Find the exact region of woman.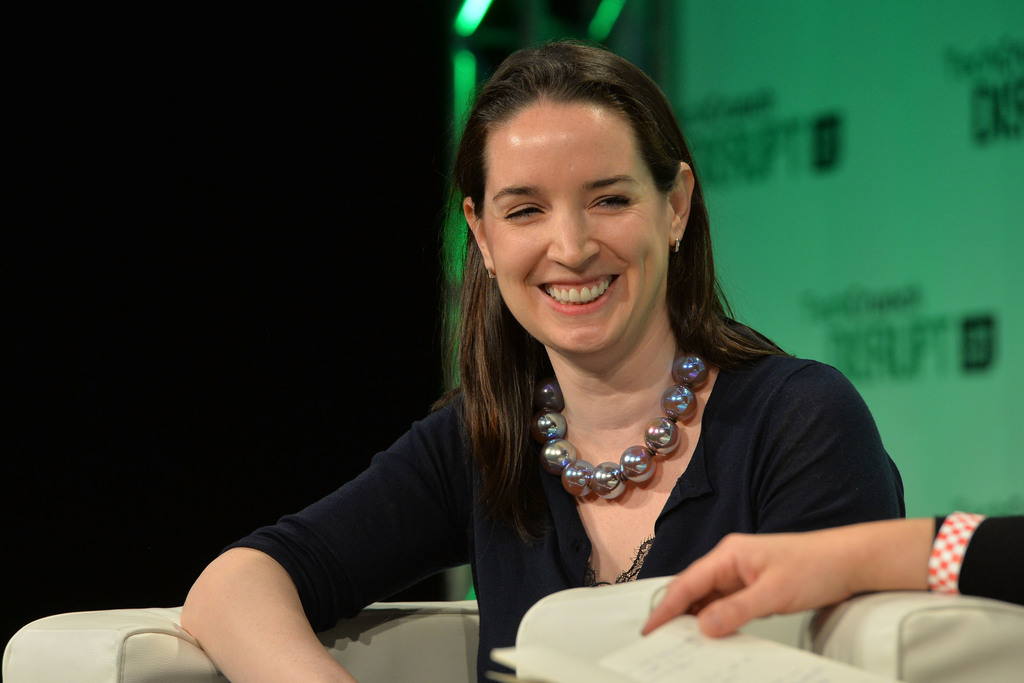
Exact region: region(181, 43, 908, 682).
